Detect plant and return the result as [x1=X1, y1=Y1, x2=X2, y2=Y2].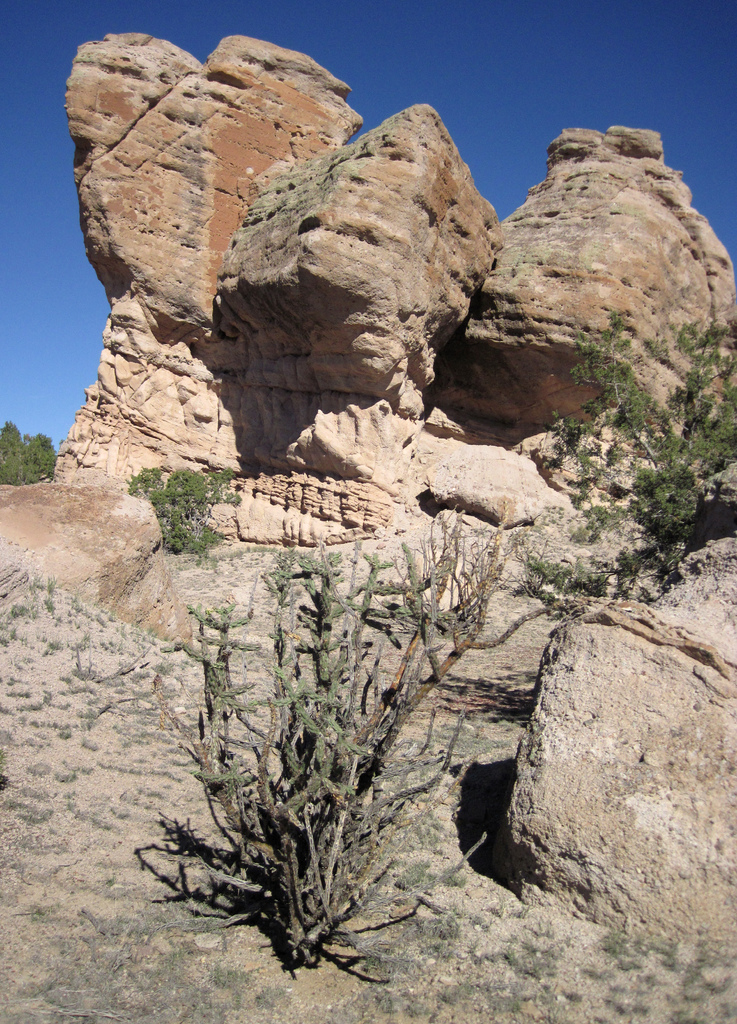
[x1=128, y1=454, x2=249, y2=567].
